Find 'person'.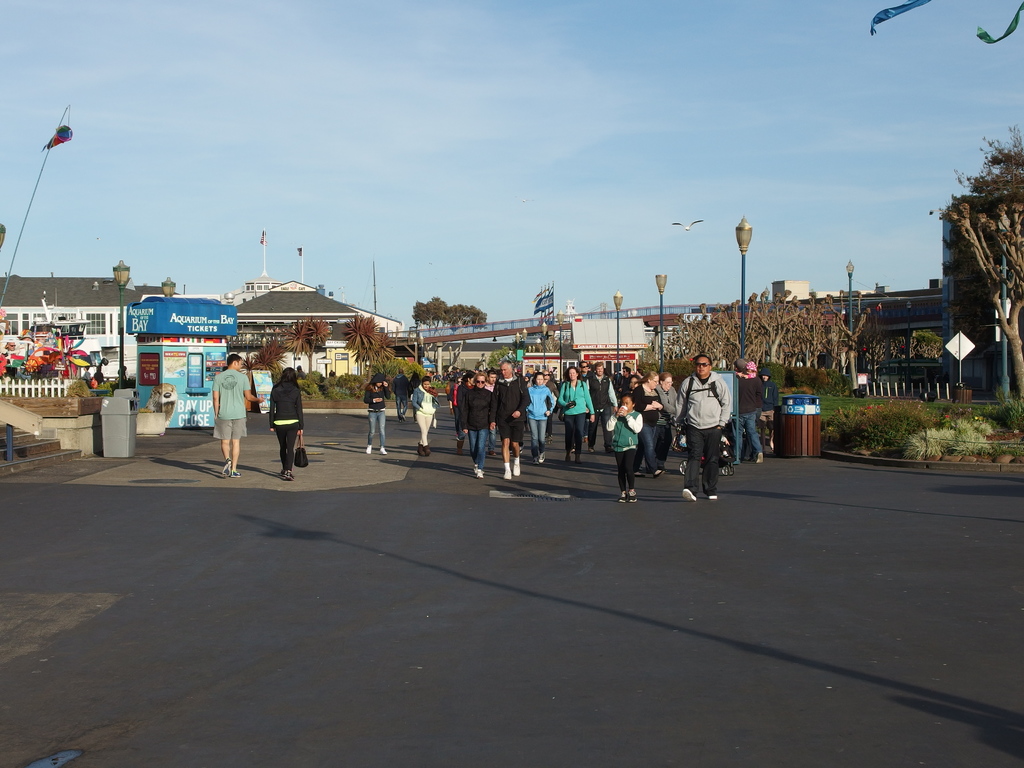
674,354,733,503.
